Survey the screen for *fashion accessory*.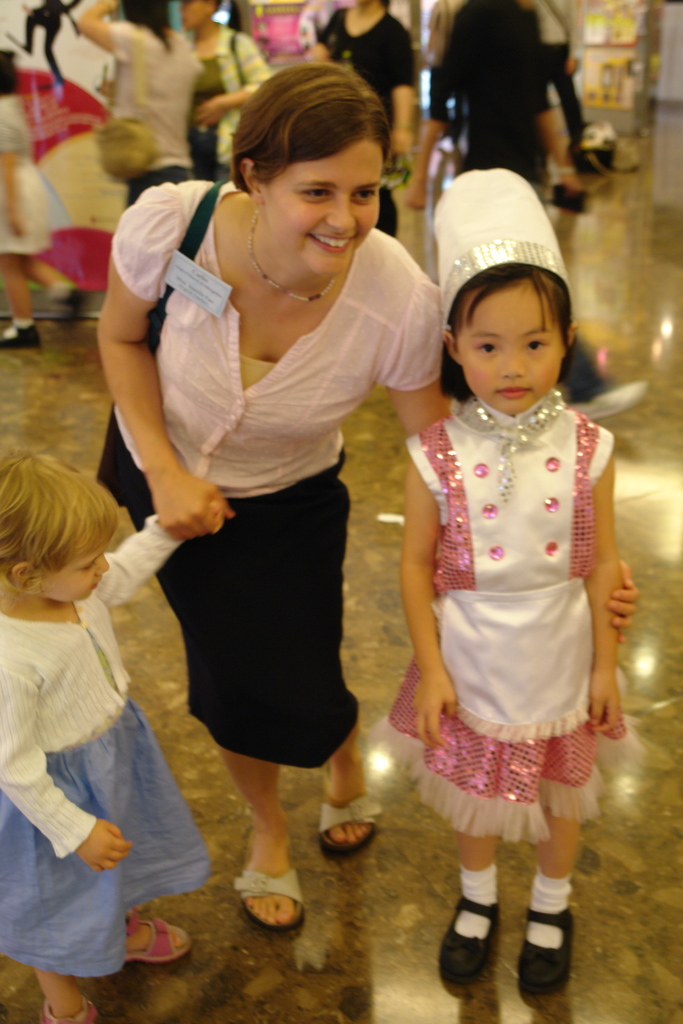
Survey found: (left=514, top=905, right=575, bottom=992).
